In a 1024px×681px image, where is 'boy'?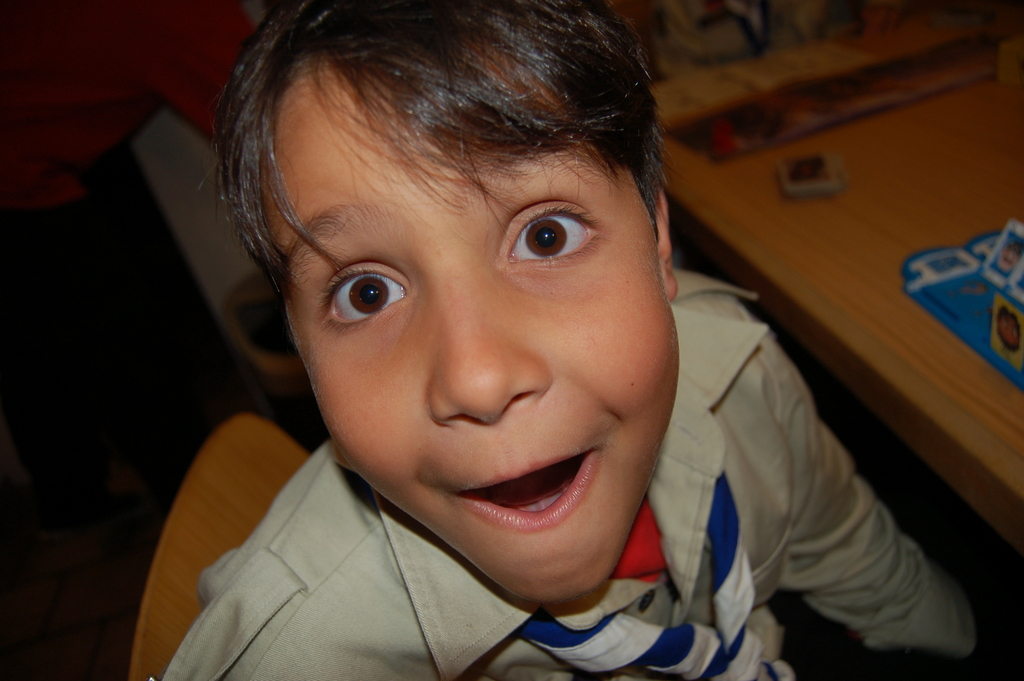
156/0/1023/680.
